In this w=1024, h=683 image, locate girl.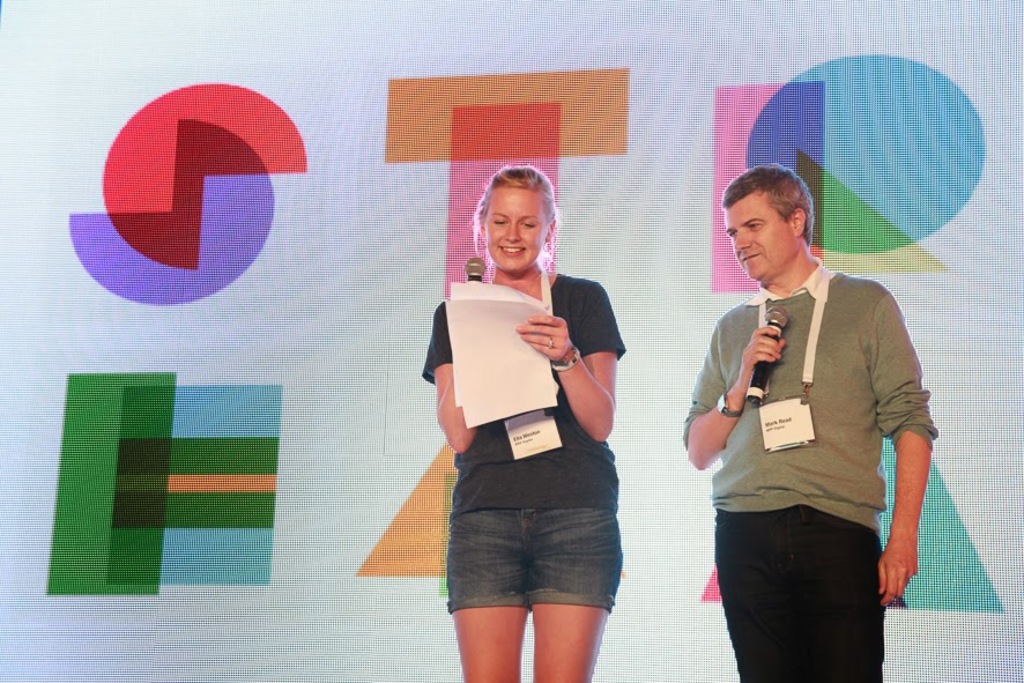
Bounding box: box(416, 162, 625, 682).
